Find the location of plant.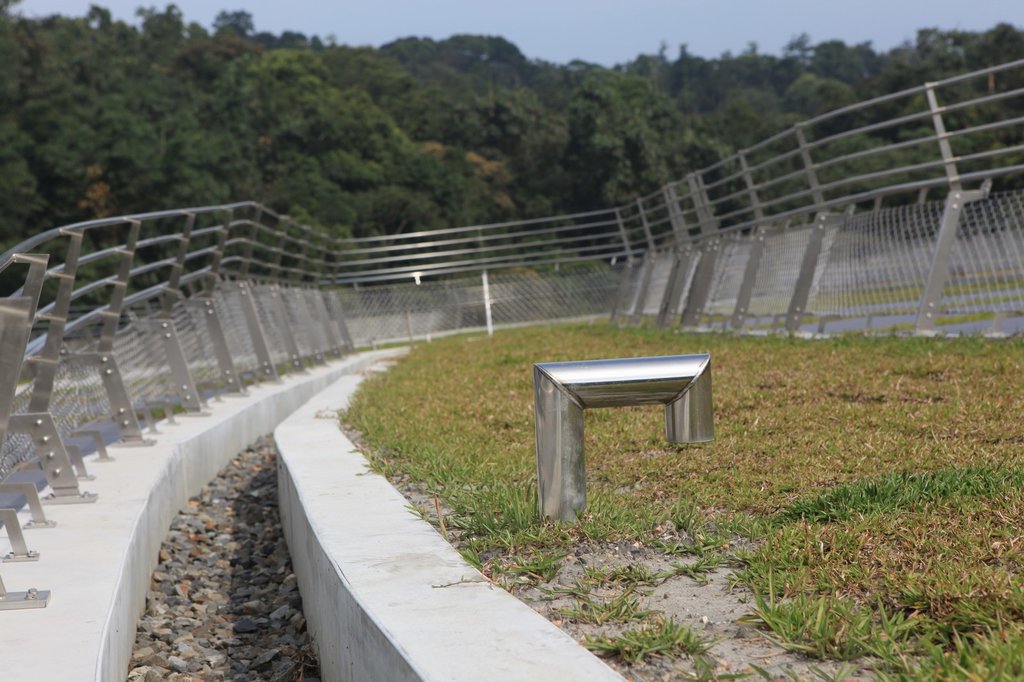
Location: bbox(148, 403, 185, 420).
